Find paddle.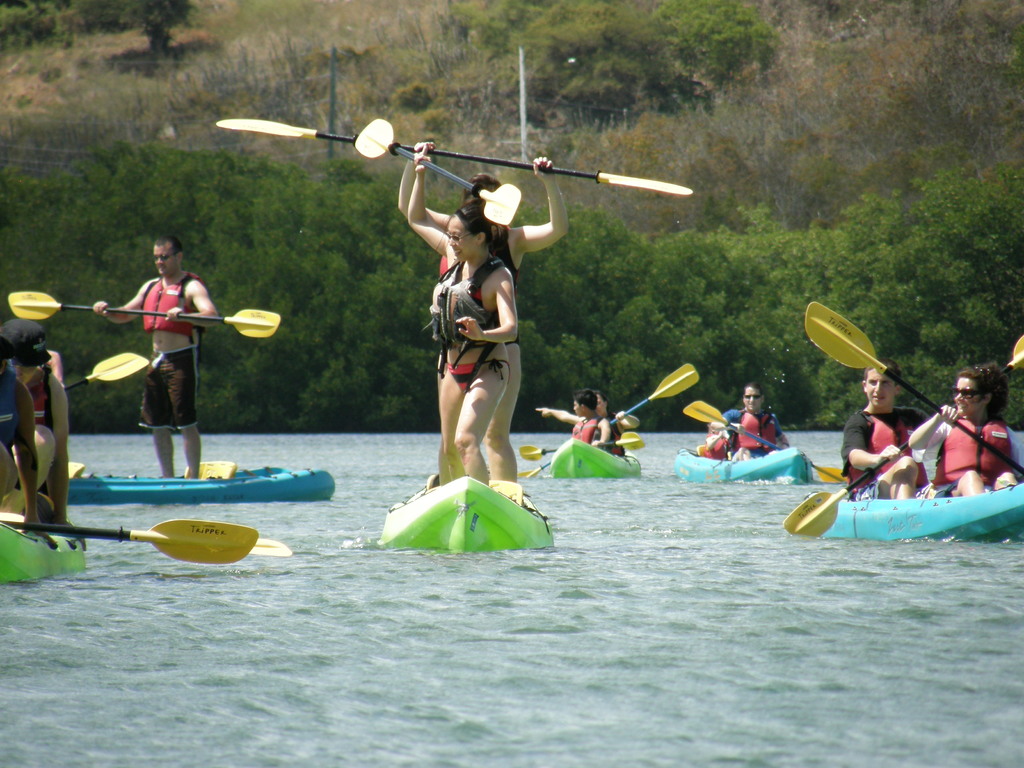
[212, 109, 698, 202].
